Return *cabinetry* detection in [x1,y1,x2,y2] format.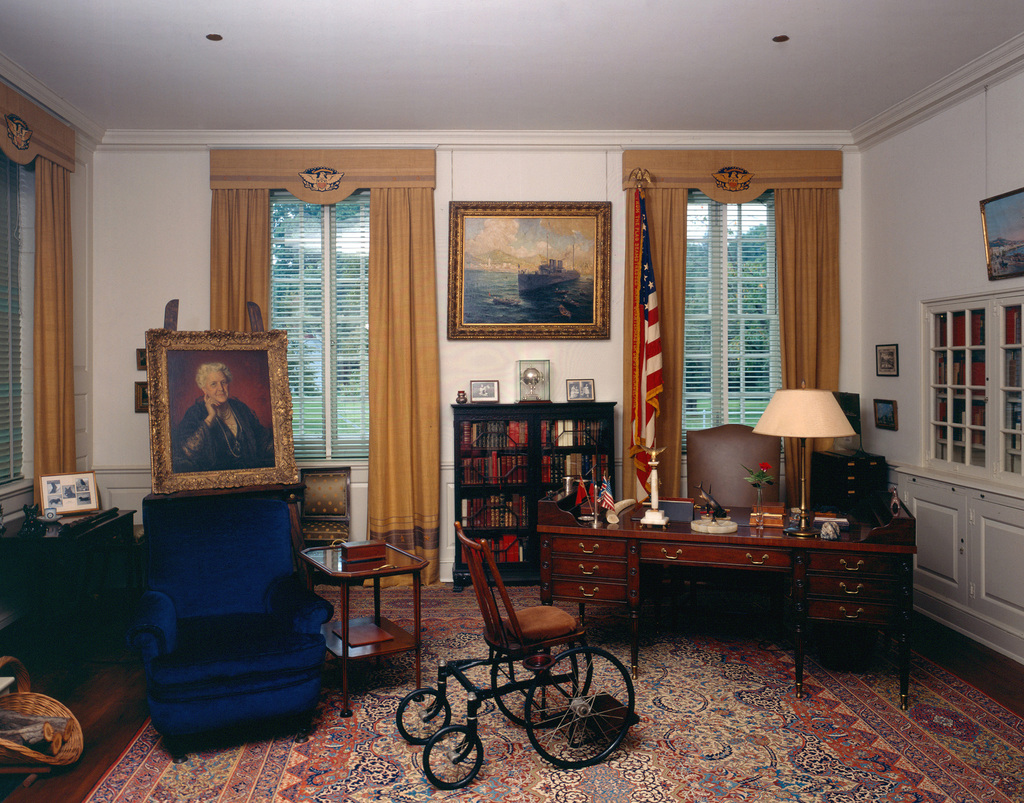
[805,551,904,629].
